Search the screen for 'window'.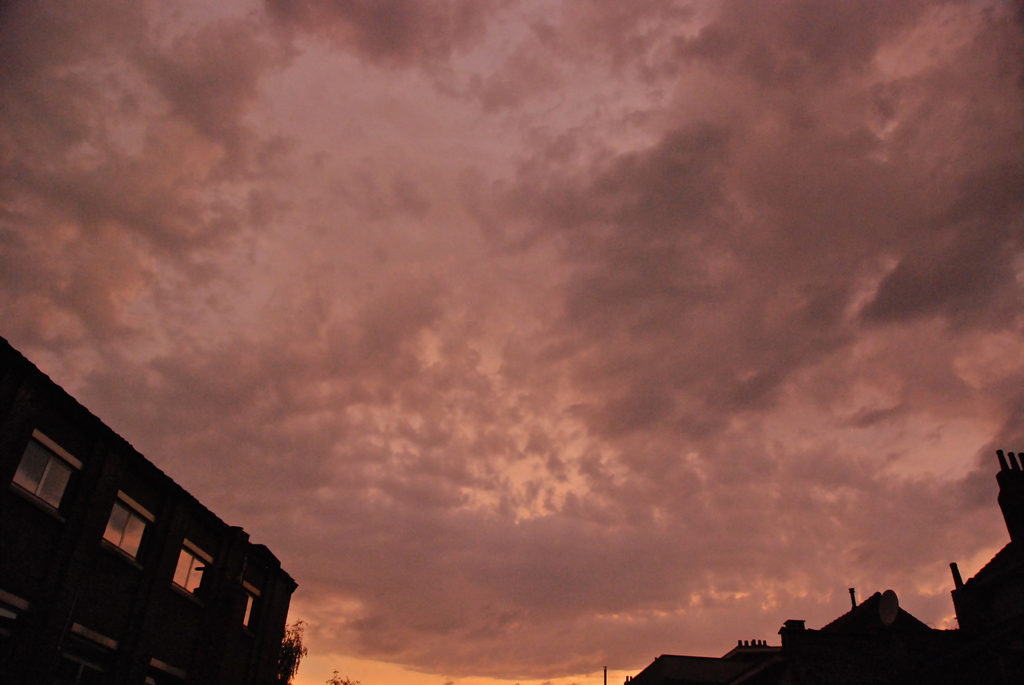
Found at Rect(177, 538, 219, 601).
